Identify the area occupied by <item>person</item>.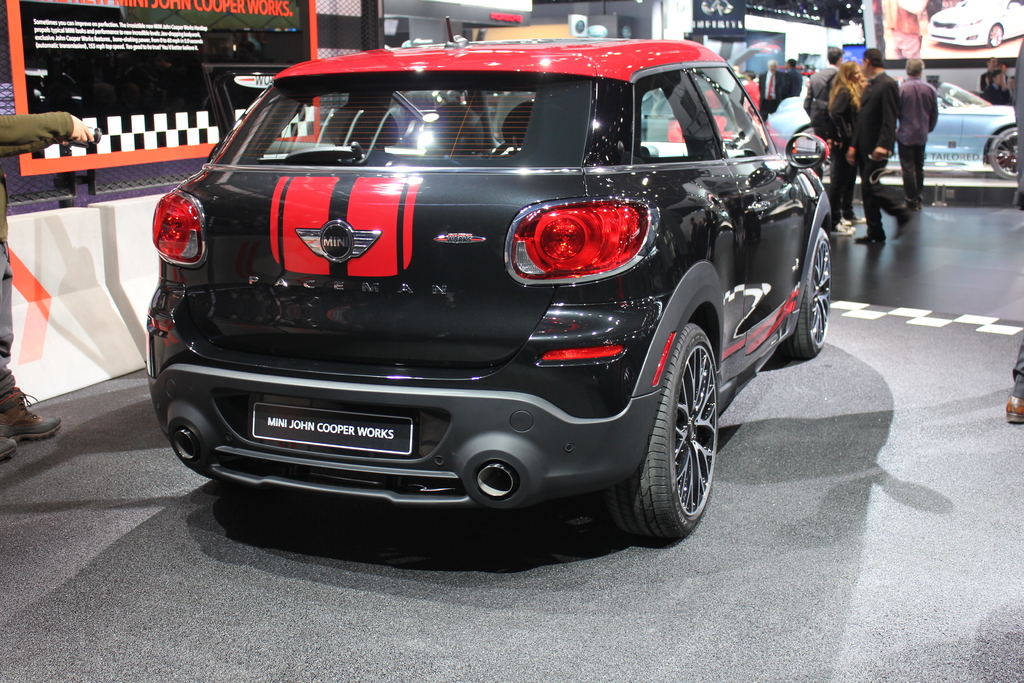
Area: select_region(761, 63, 778, 104).
